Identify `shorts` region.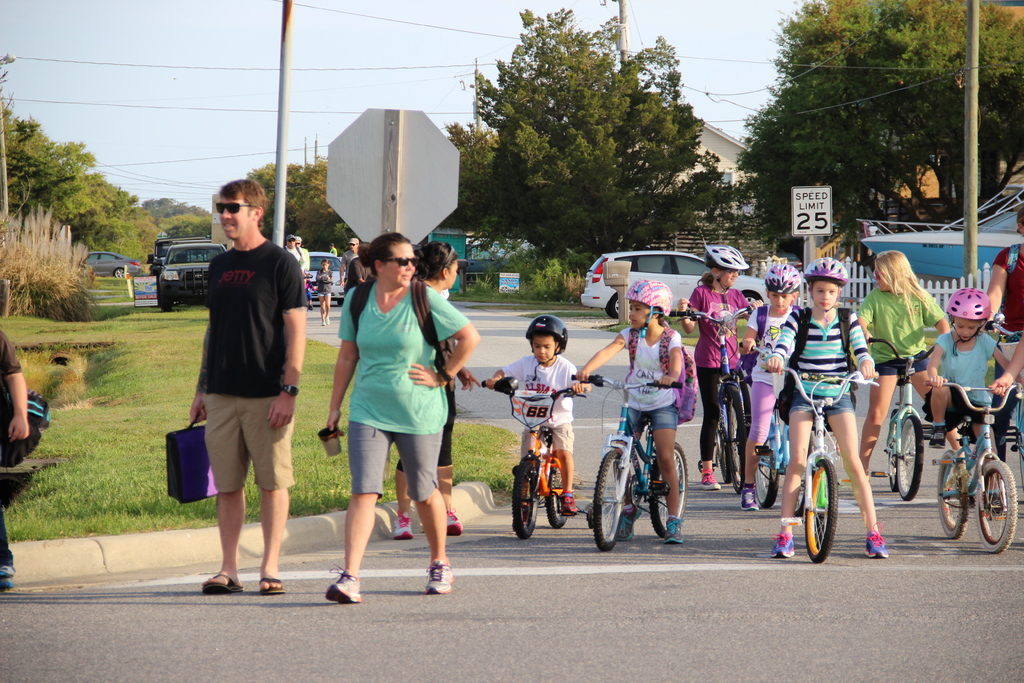
Region: {"x1": 516, "y1": 418, "x2": 573, "y2": 457}.
